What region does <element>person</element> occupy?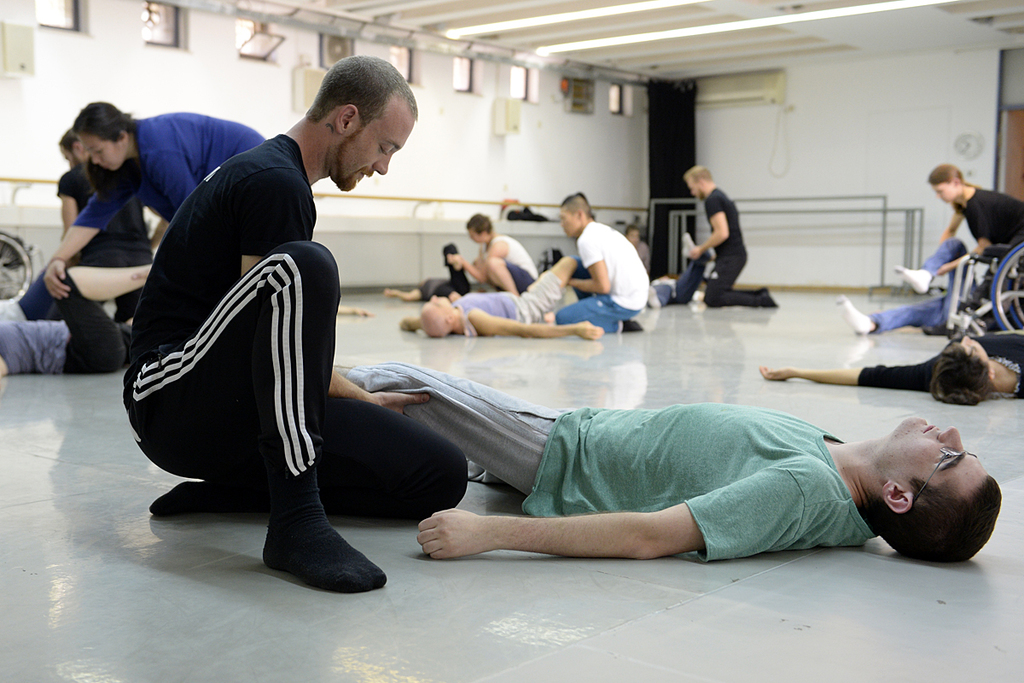
646:226:713:307.
